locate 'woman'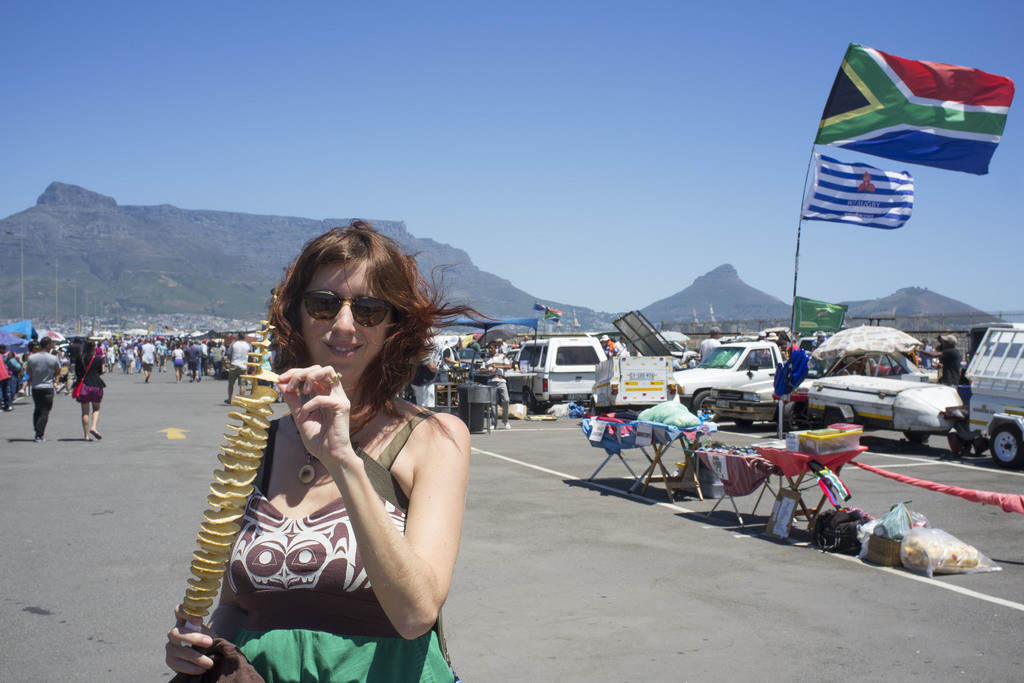
202:238:460:679
